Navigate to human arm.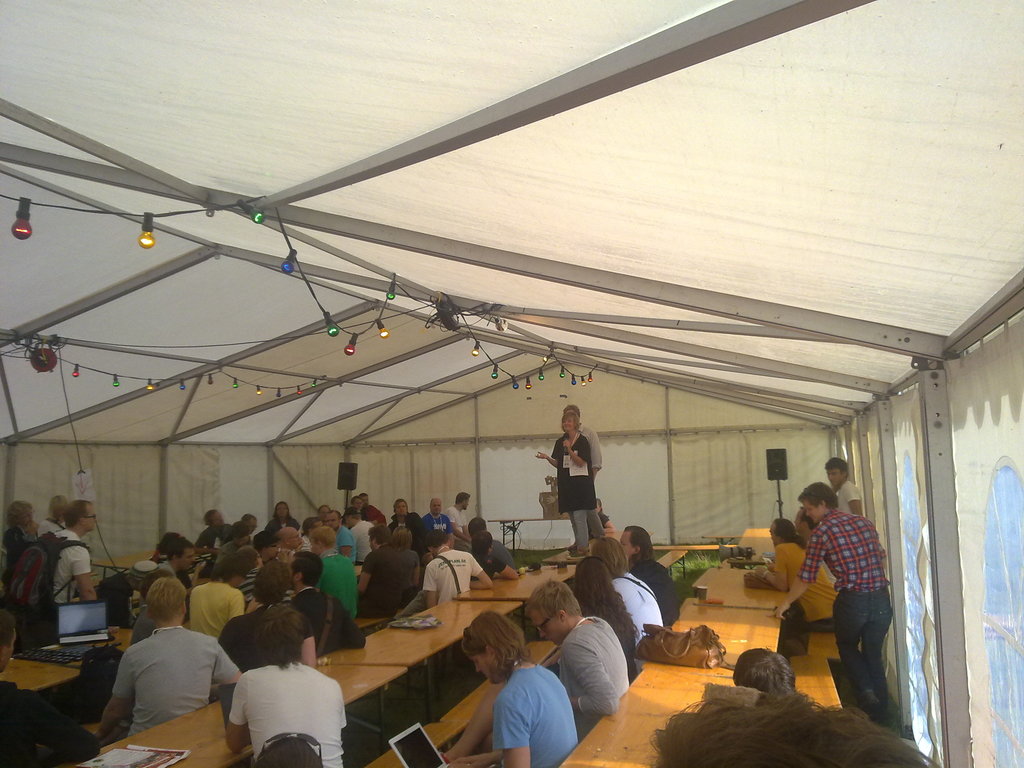
Navigation target: [x1=564, y1=431, x2=589, y2=468].
